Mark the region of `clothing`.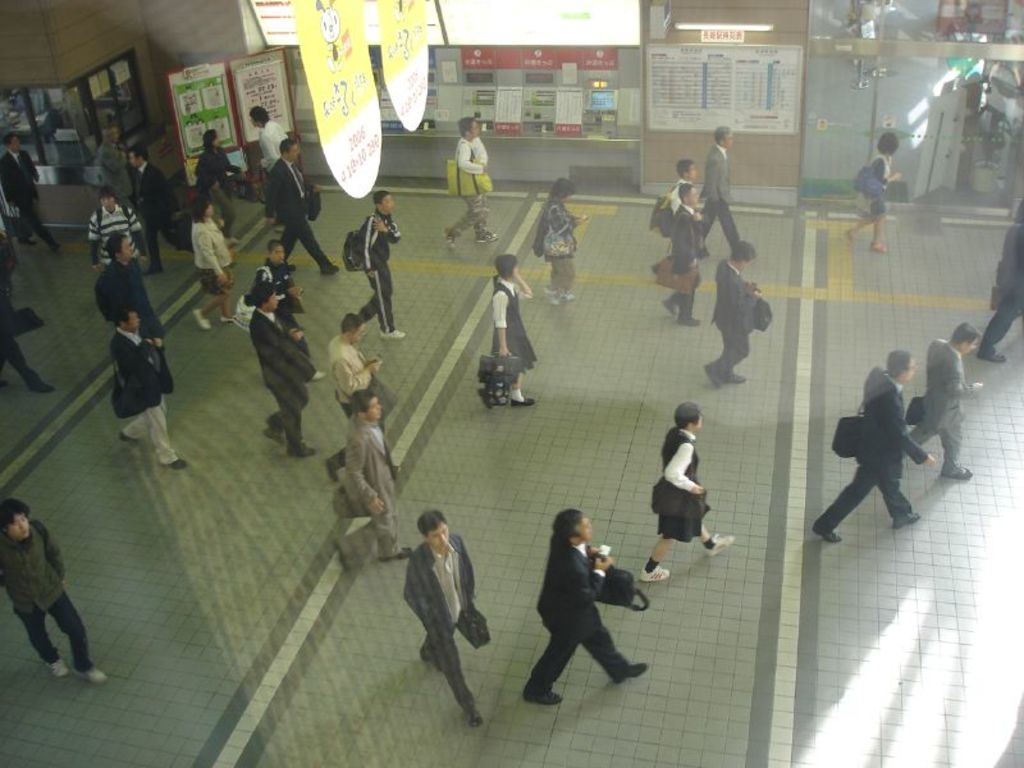
Region: (left=846, top=148, right=902, bottom=233).
